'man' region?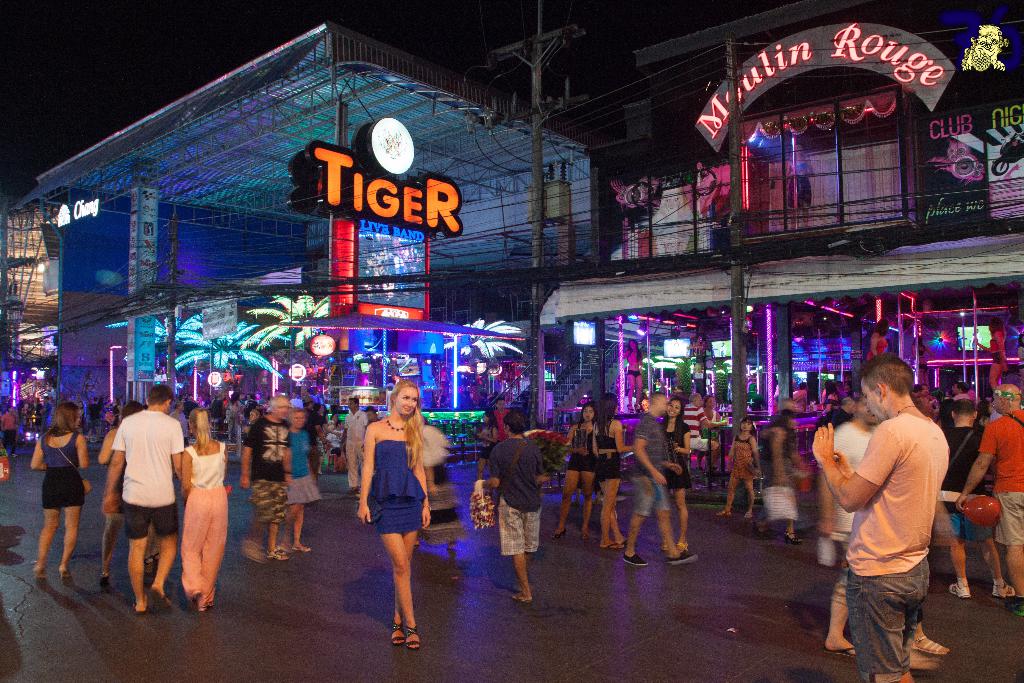
826,395,855,426
